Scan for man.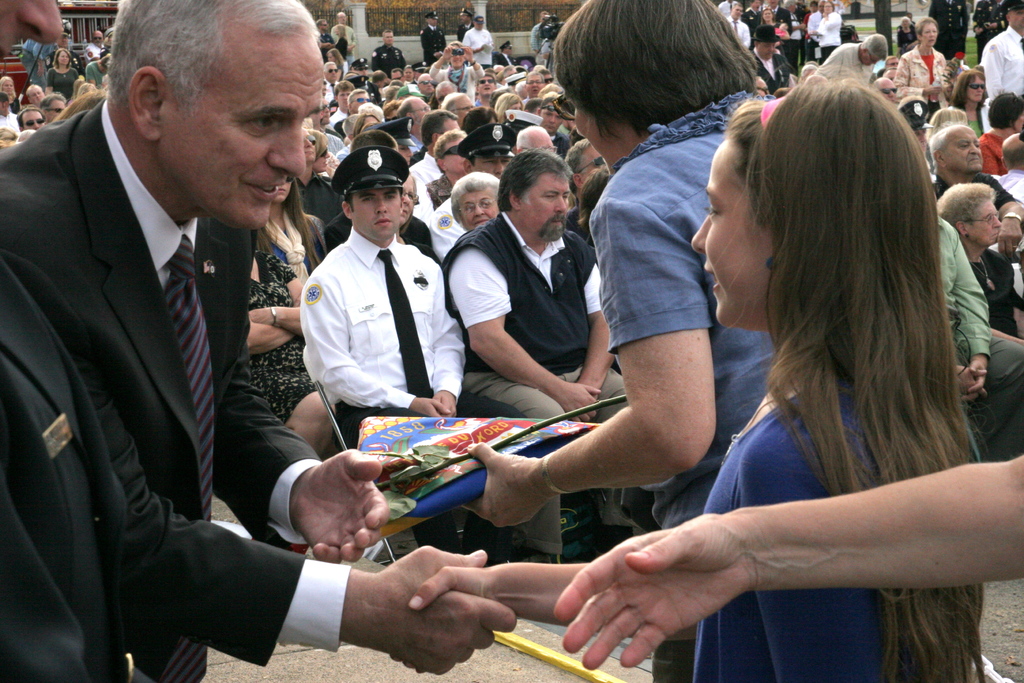
Scan result: region(497, 63, 520, 85).
